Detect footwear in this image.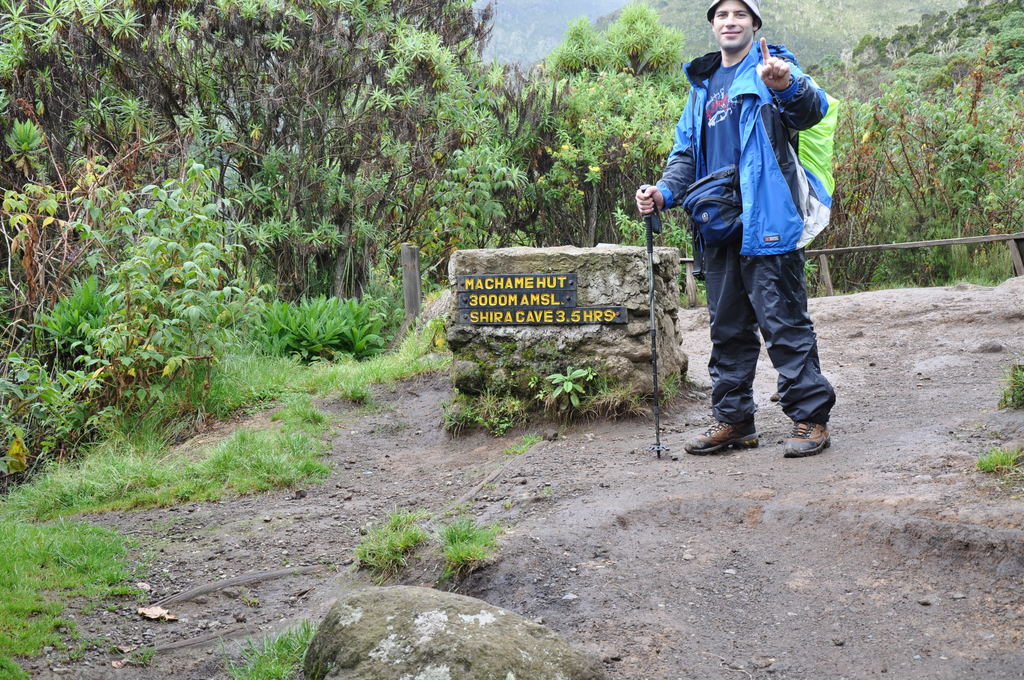
Detection: bbox(680, 417, 763, 459).
